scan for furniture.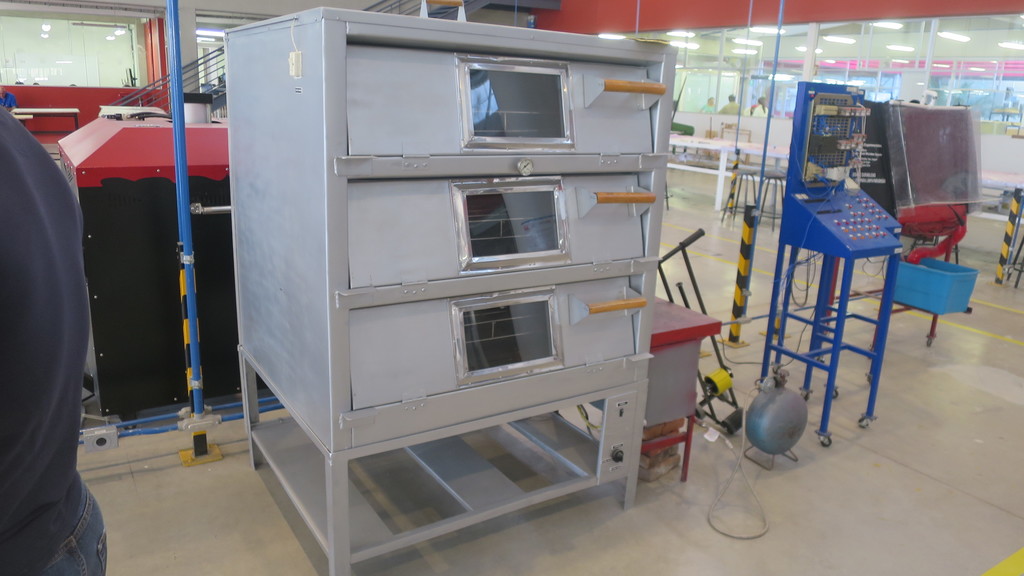
Scan result: <box>12,115,32,125</box>.
